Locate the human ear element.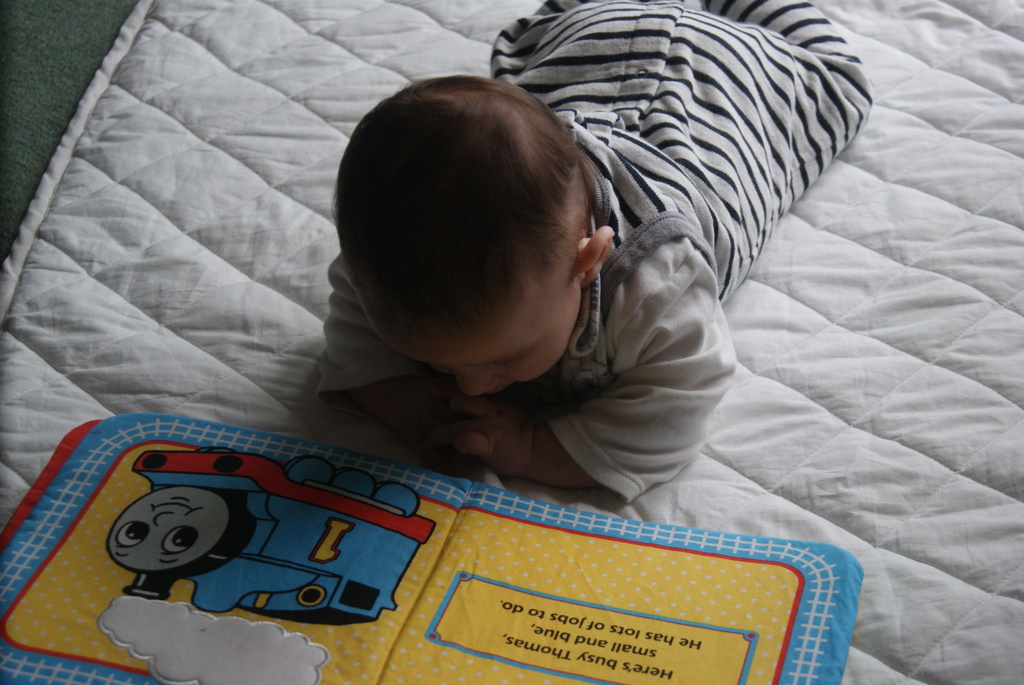
Element bbox: box(572, 228, 614, 288).
